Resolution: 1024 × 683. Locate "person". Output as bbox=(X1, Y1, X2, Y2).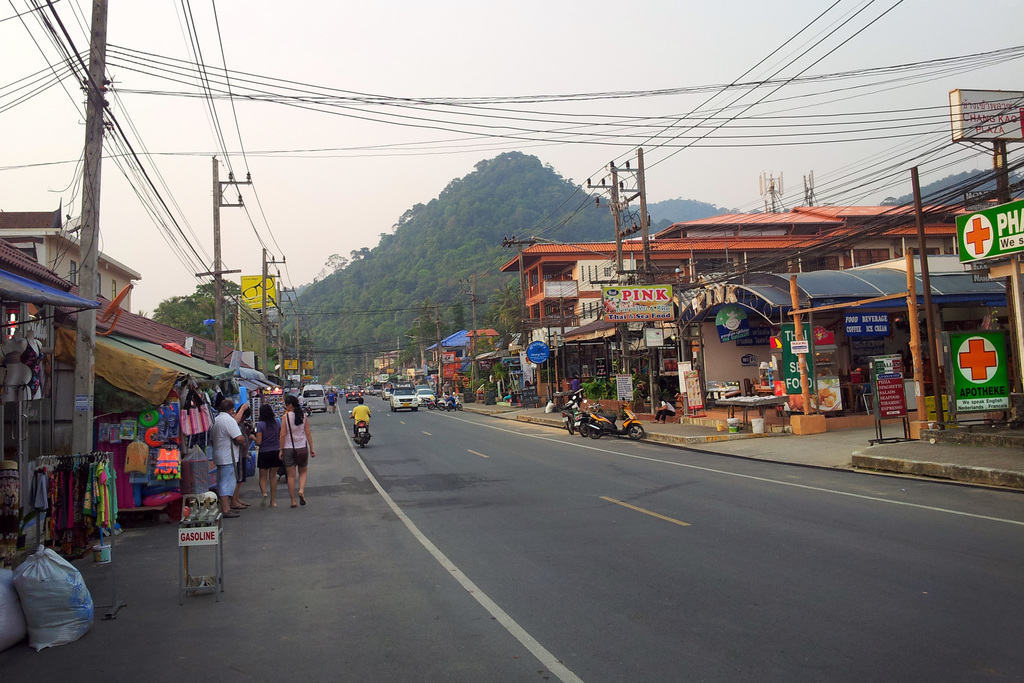
bbox=(298, 393, 305, 408).
